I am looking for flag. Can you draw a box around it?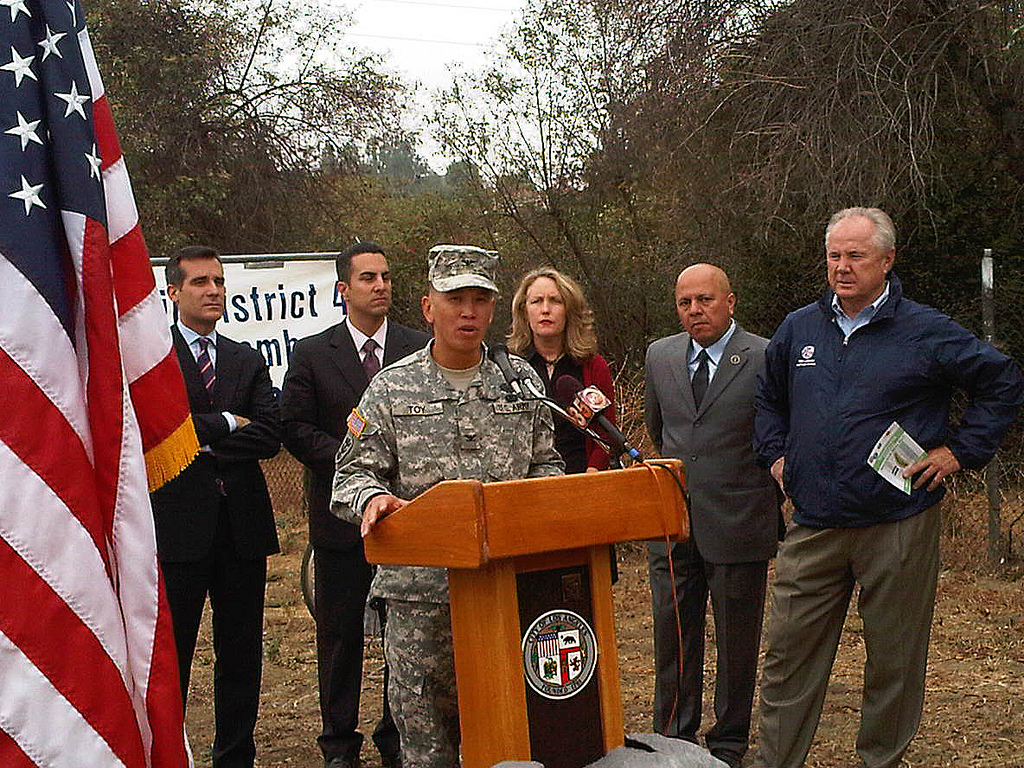
Sure, the bounding box is [x1=18, y1=41, x2=172, y2=767].
